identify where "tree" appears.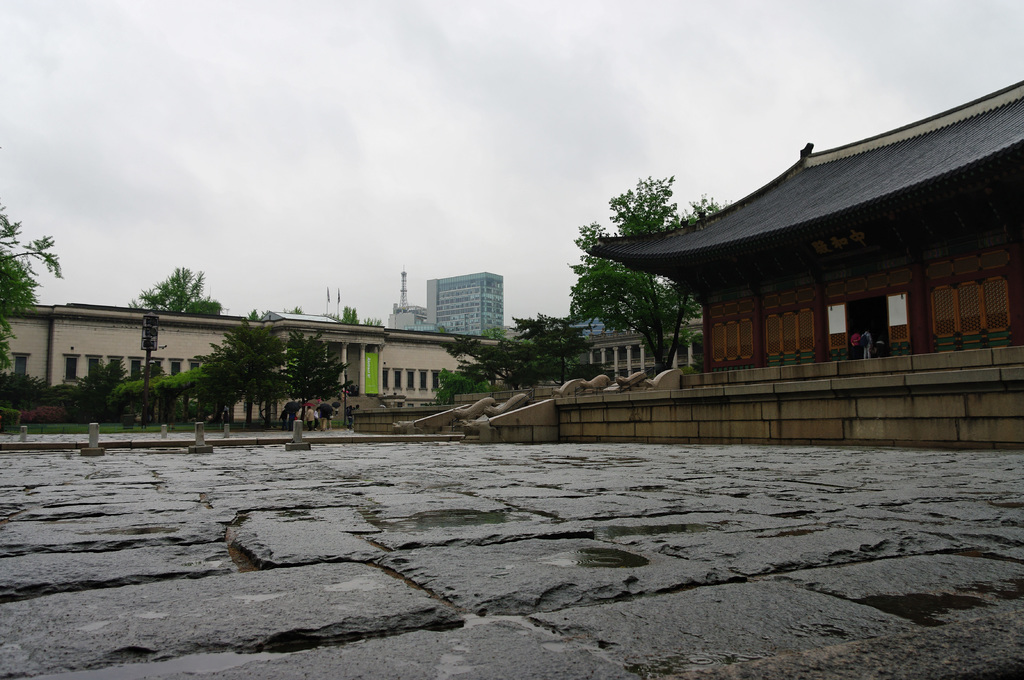
Appears at region(191, 312, 293, 424).
